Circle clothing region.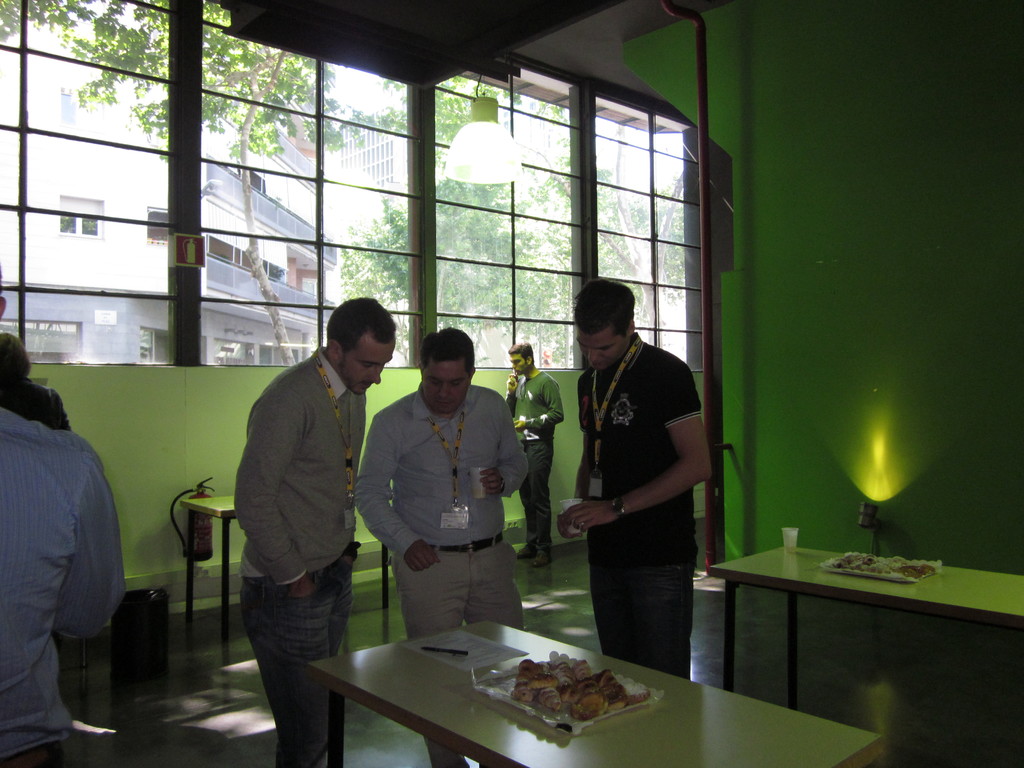
Region: <bbox>351, 372, 529, 767</bbox>.
